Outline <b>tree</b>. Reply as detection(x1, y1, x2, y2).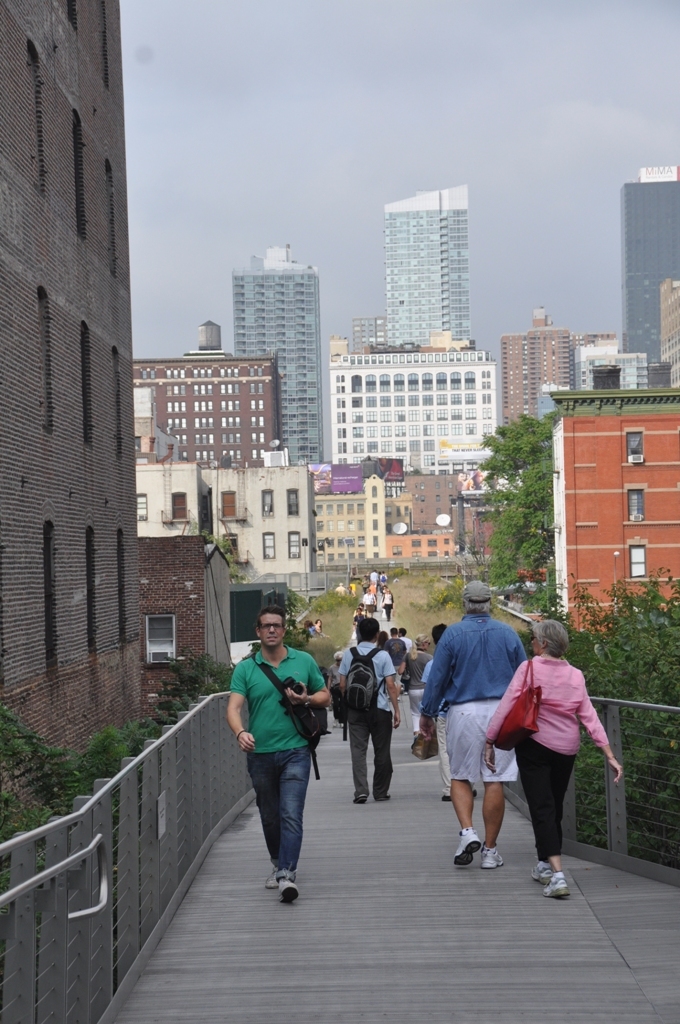
detection(0, 595, 238, 958).
